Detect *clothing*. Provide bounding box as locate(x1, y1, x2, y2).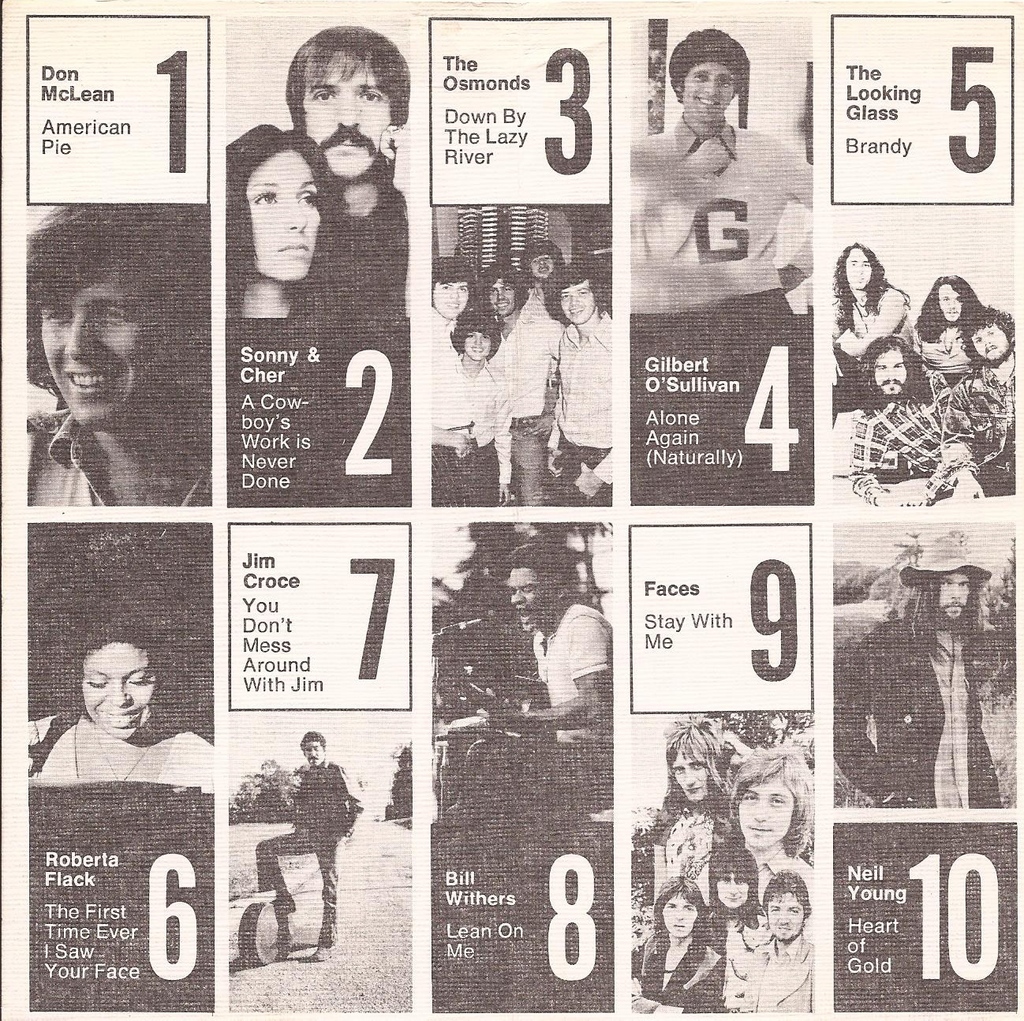
locate(243, 741, 352, 948).
